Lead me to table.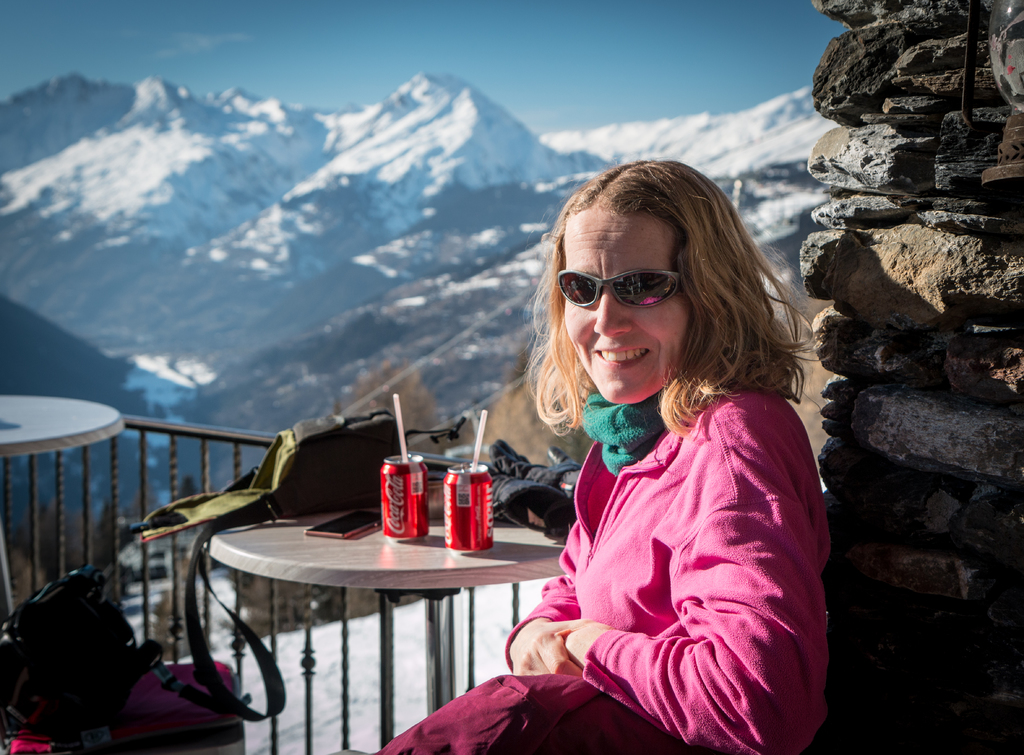
Lead to select_region(172, 476, 564, 737).
